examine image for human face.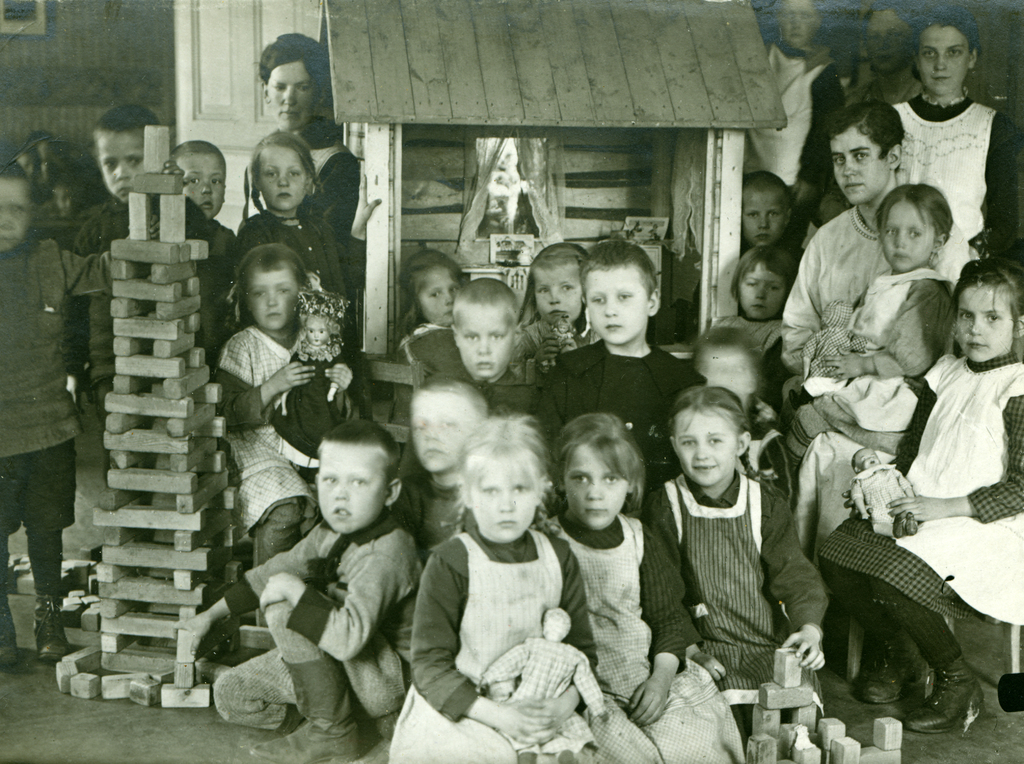
Examination result: 534, 261, 586, 321.
